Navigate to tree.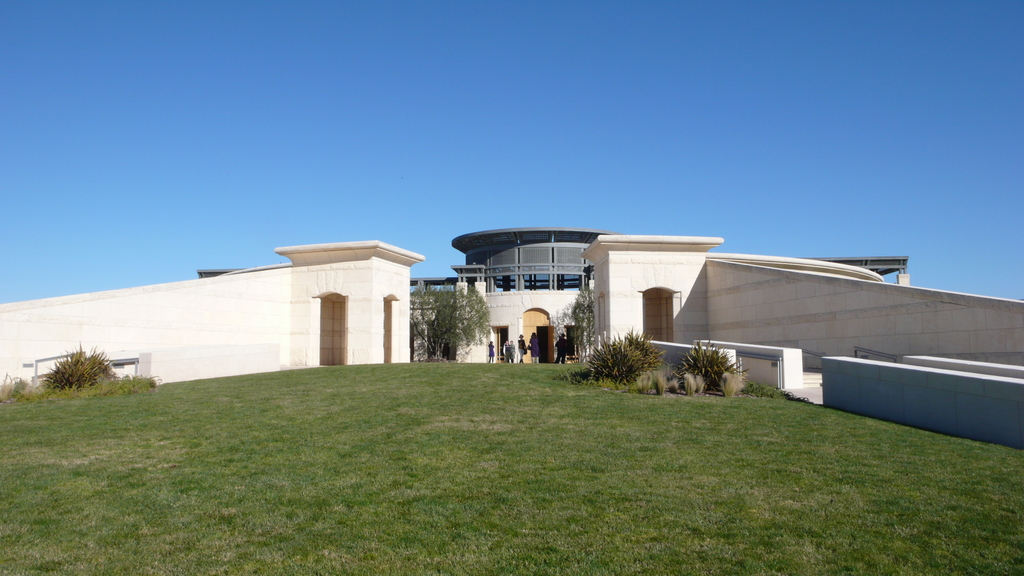
Navigation target: rect(0, 351, 152, 404).
